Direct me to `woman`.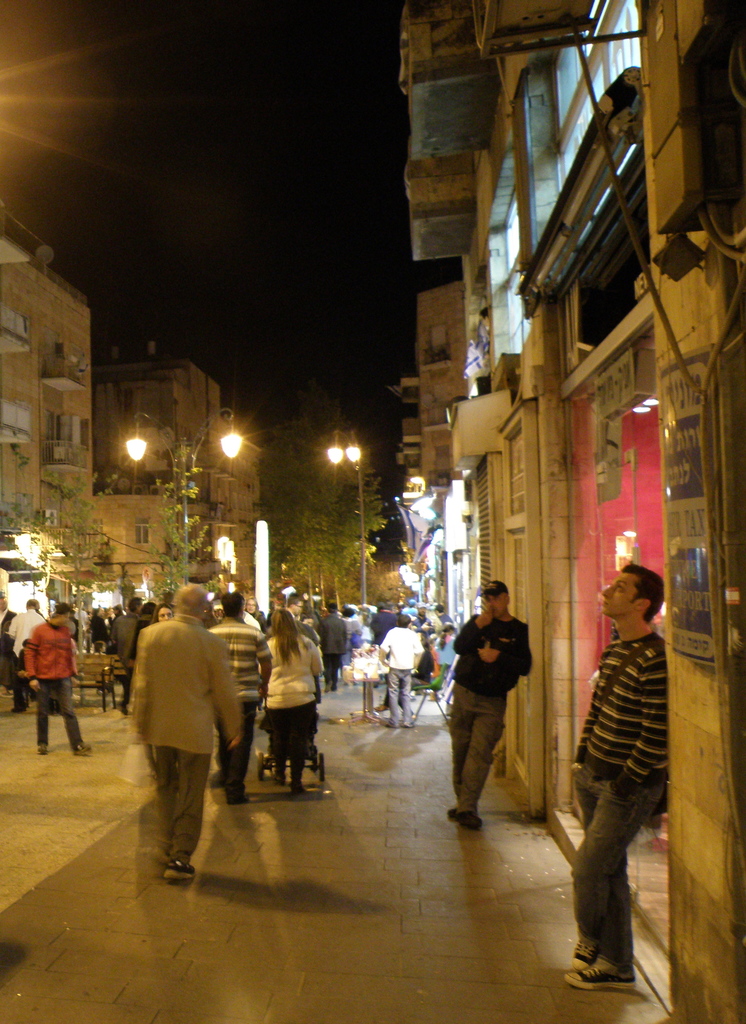
Direction: 267,612,326,791.
